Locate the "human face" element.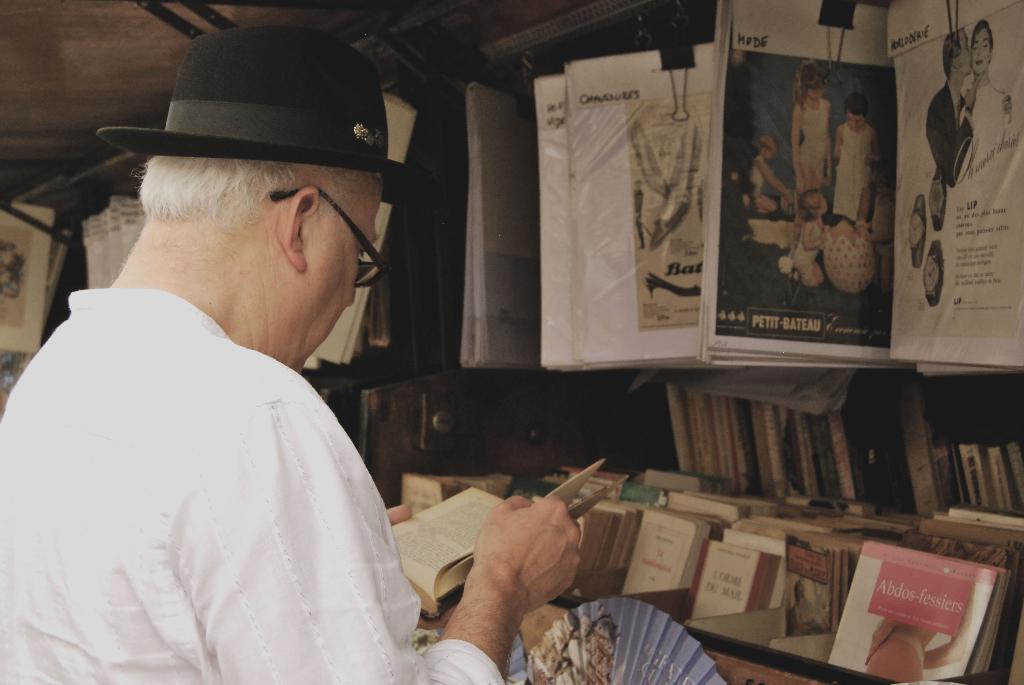
Element bbox: 303, 175, 382, 375.
